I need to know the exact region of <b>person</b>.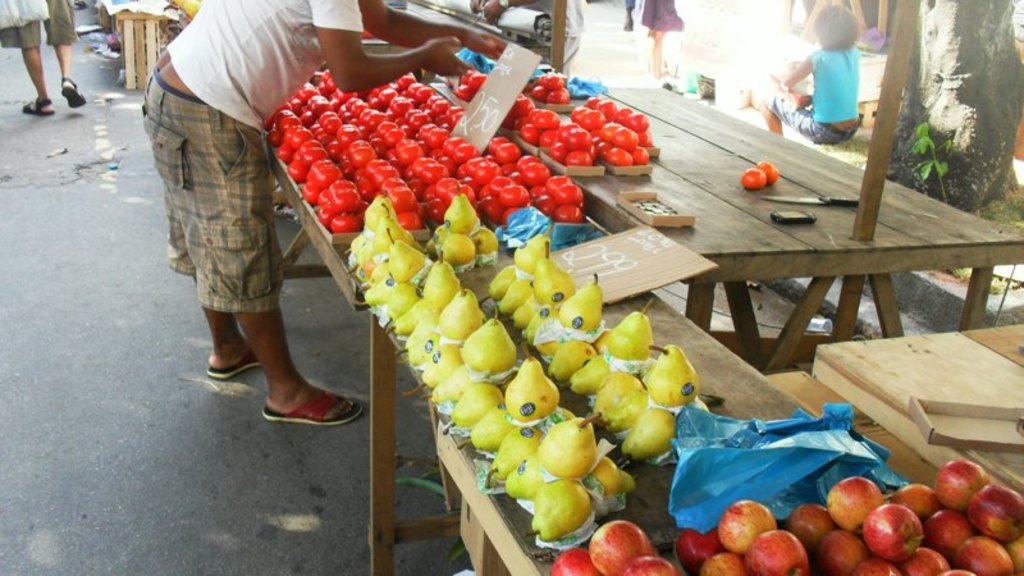
Region: {"x1": 471, "y1": 0, "x2": 589, "y2": 78}.
